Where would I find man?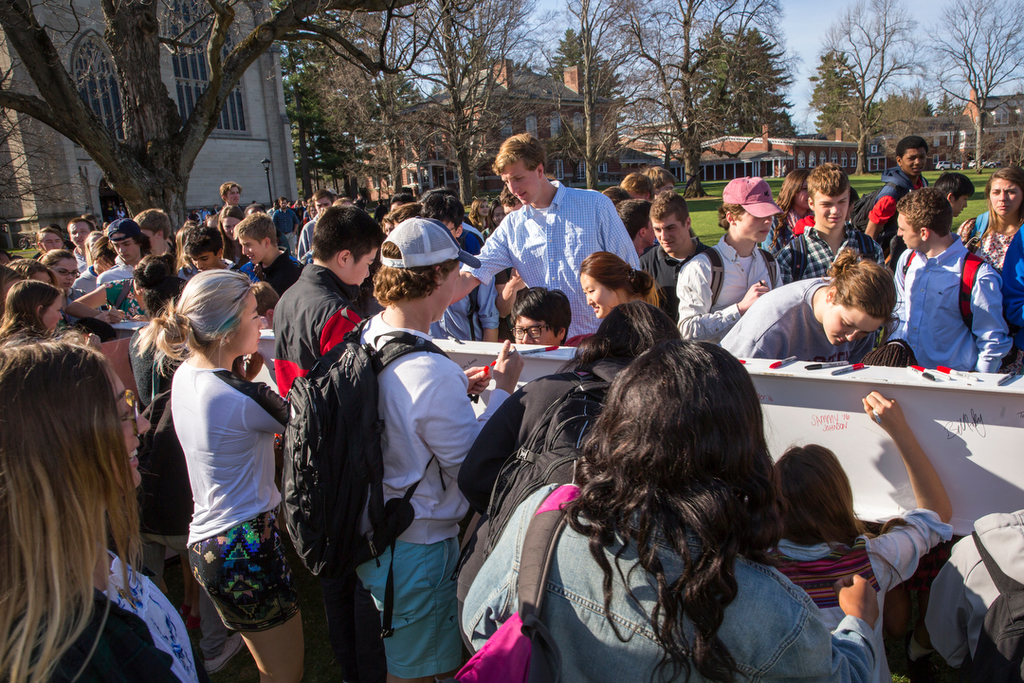
At pyautogui.locateOnScreen(676, 174, 781, 341).
